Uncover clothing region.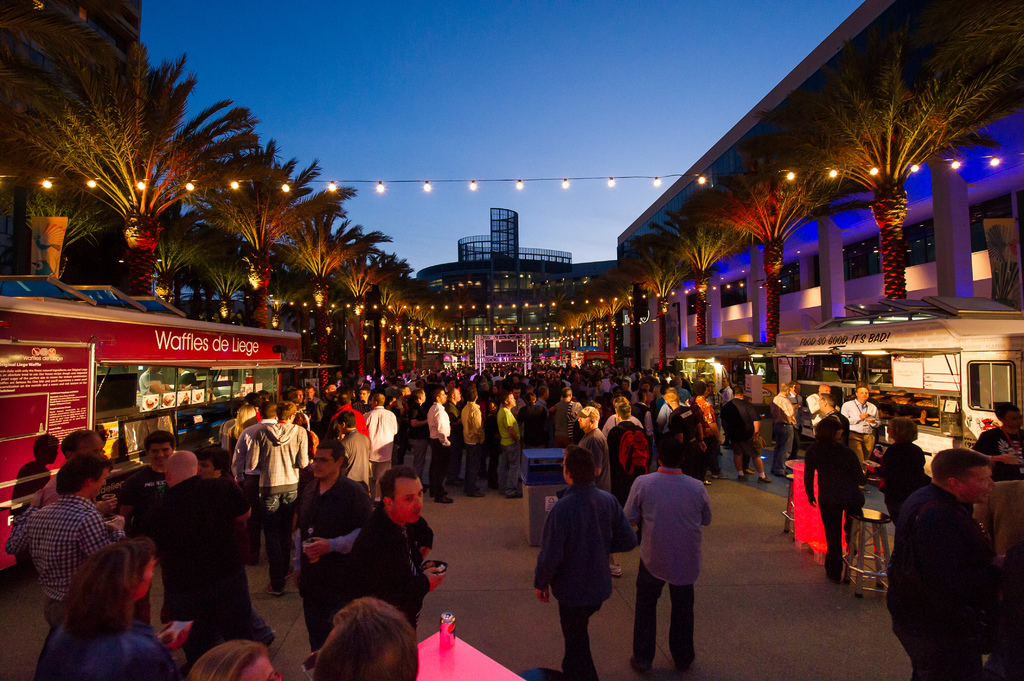
Uncovered: box=[793, 413, 869, 583].
